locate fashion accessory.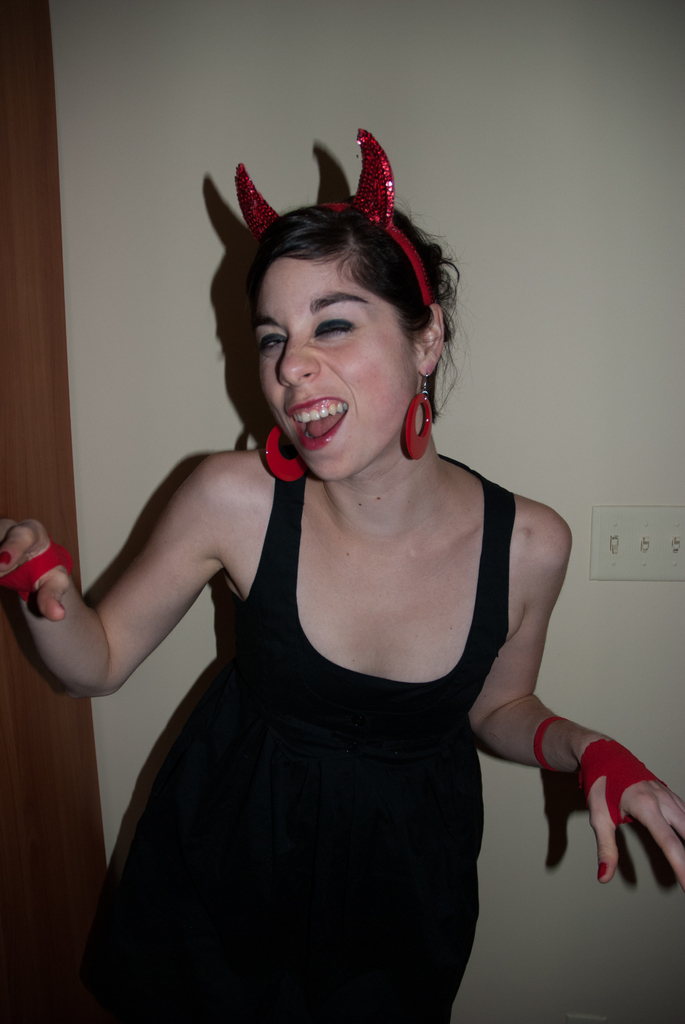
Bounding box: 233:124:435:311.
